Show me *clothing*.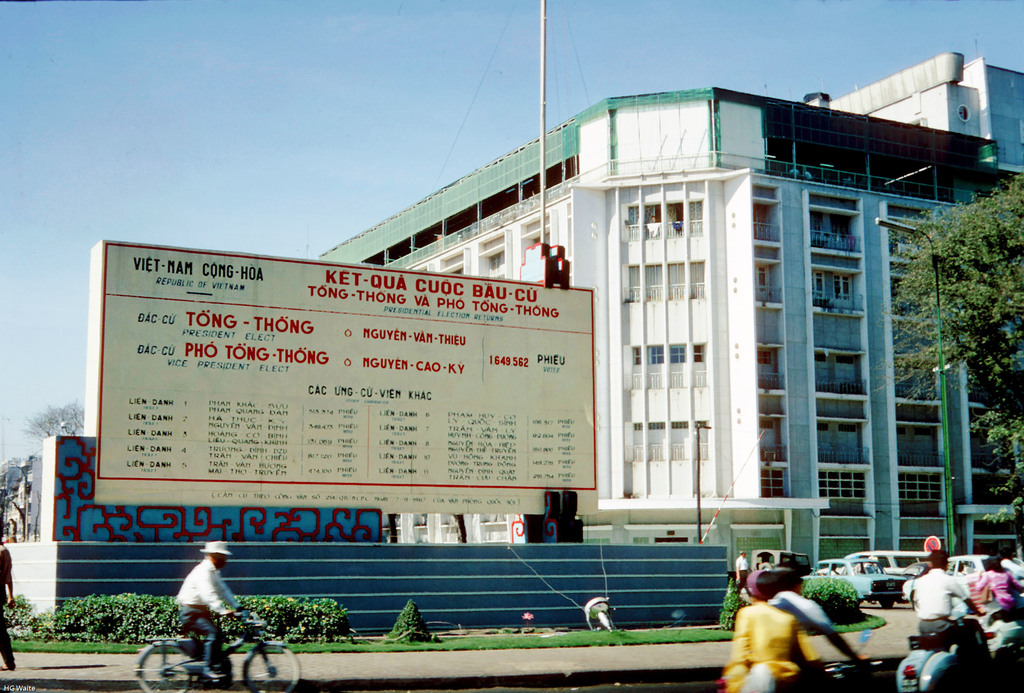
*clothing* is here: pyautogui.locateOnScreen(0, 545, 19, 667).
